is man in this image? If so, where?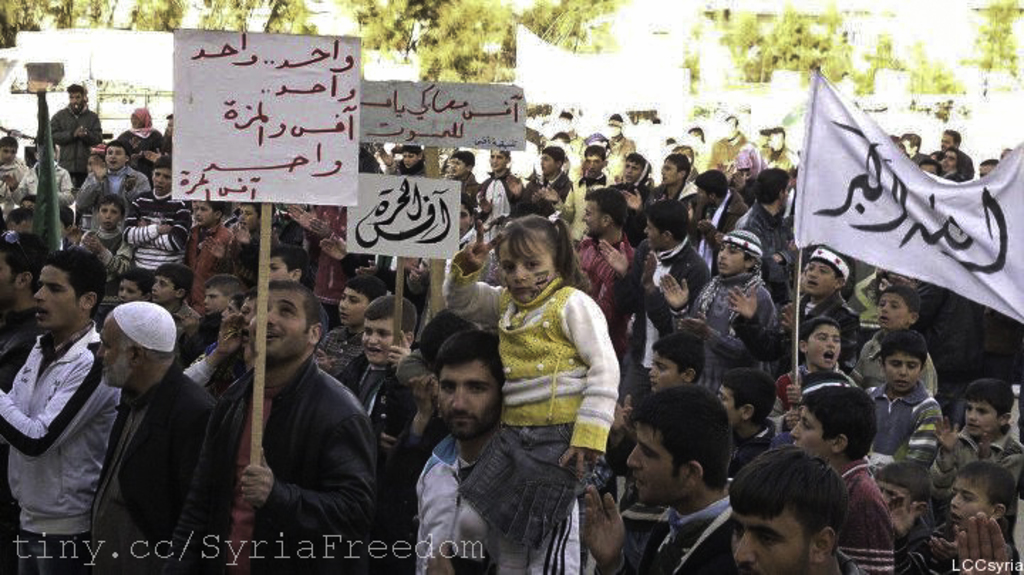
Yes, at region(860, 349, 936, 494).
